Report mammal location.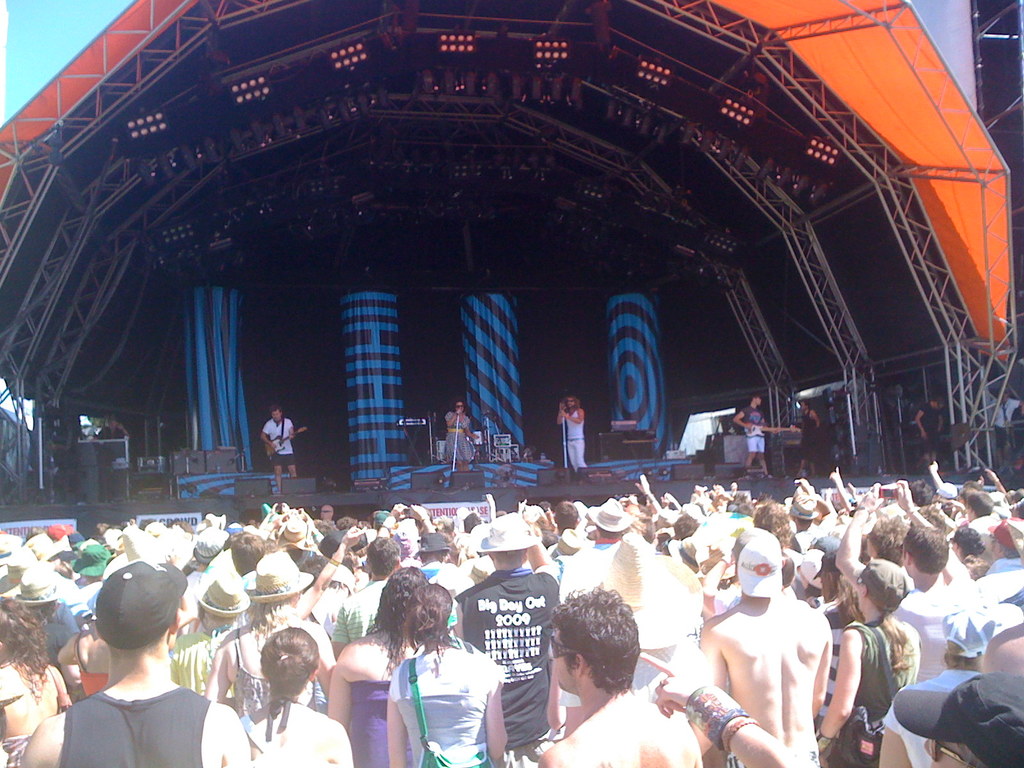
Report: (x1=443, y1=399, x2=477, y2=489).
